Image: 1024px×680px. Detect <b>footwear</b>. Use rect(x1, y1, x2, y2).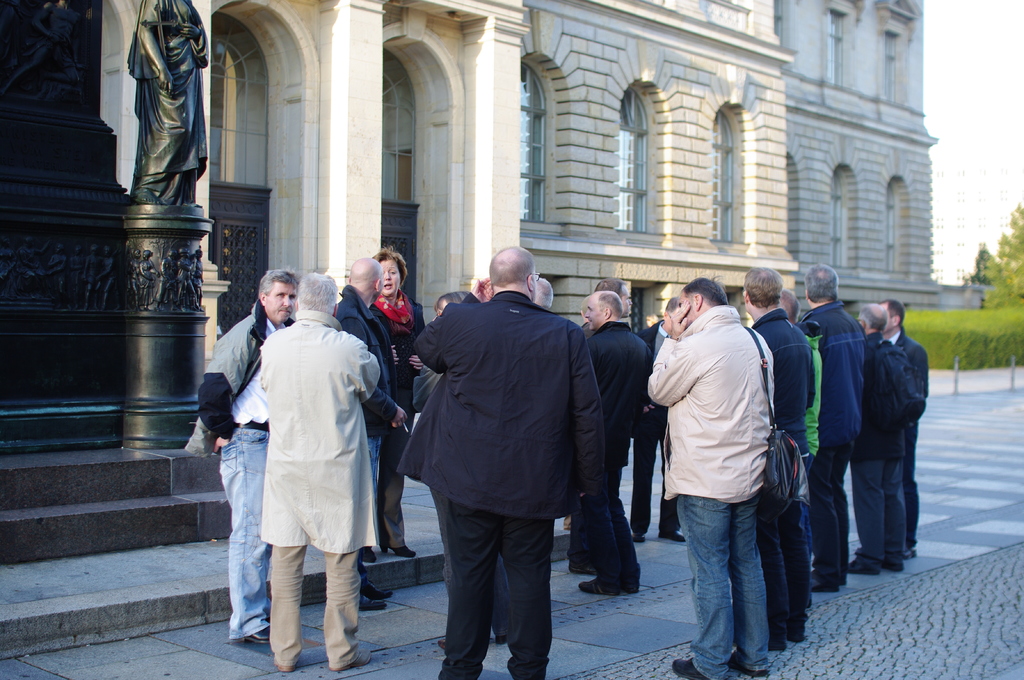
rect(561, 512, 572, 533).
